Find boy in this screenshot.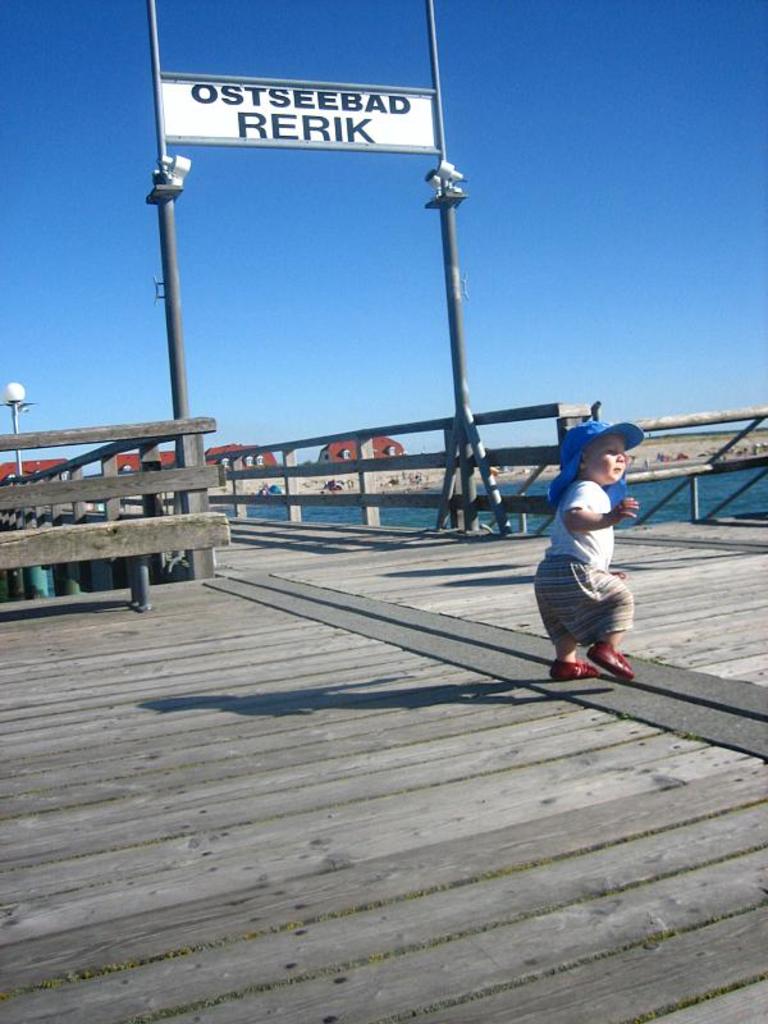
The bounding box for boy is <region>527, 421, 645, 684</region>.
